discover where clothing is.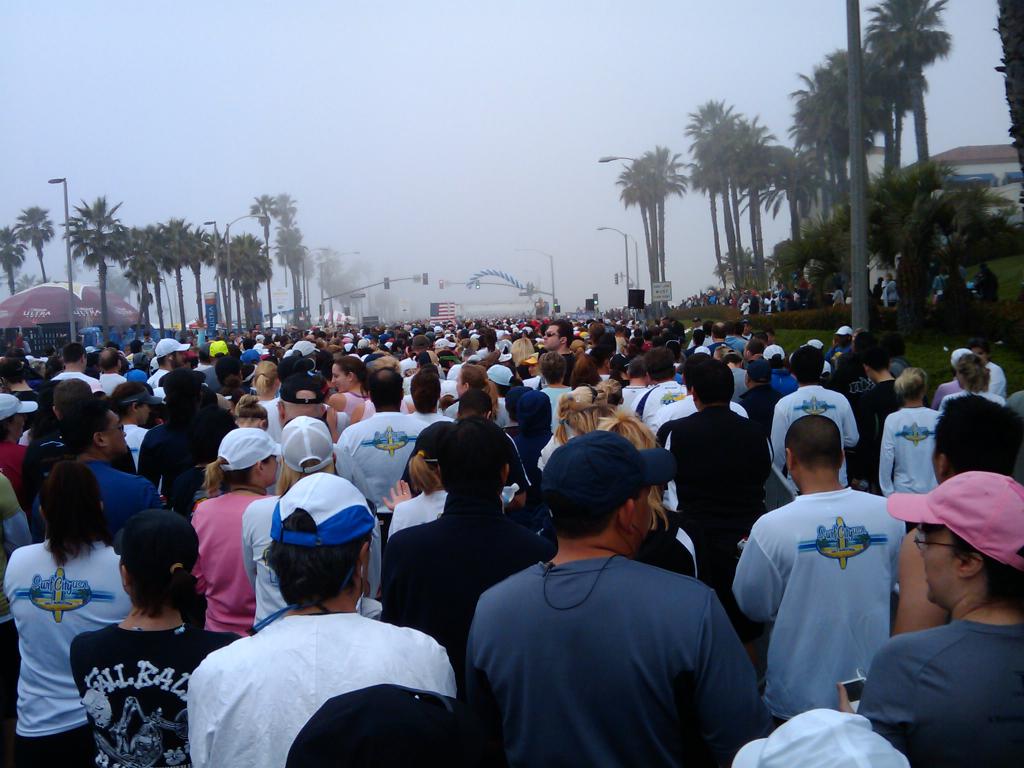
Discovered at rect(637, 383, 683, 428).
